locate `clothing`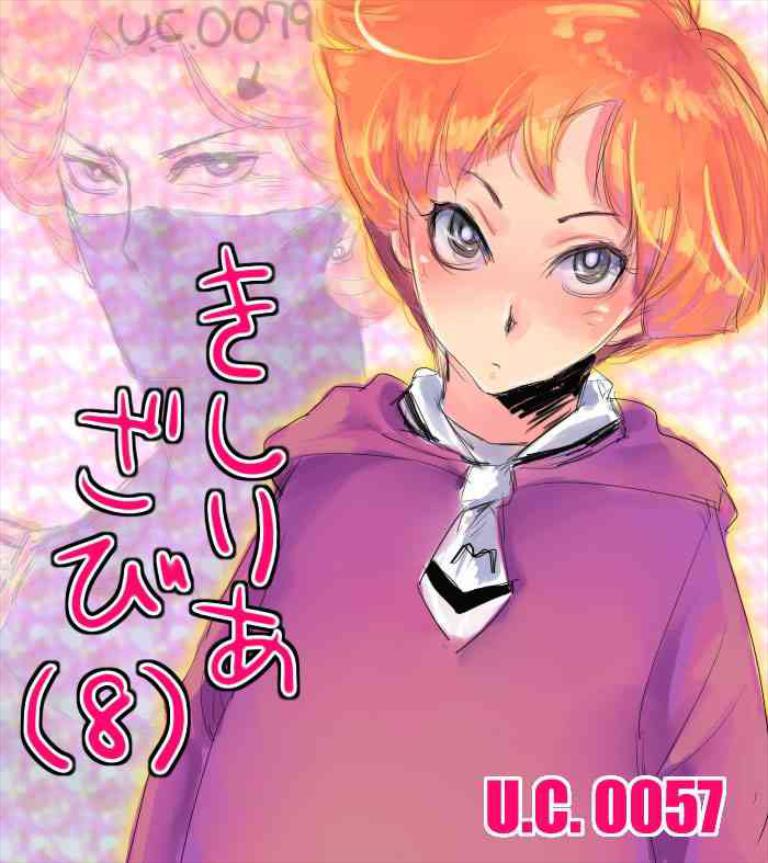
x1=112, y1=374, x2=767, y2=862
